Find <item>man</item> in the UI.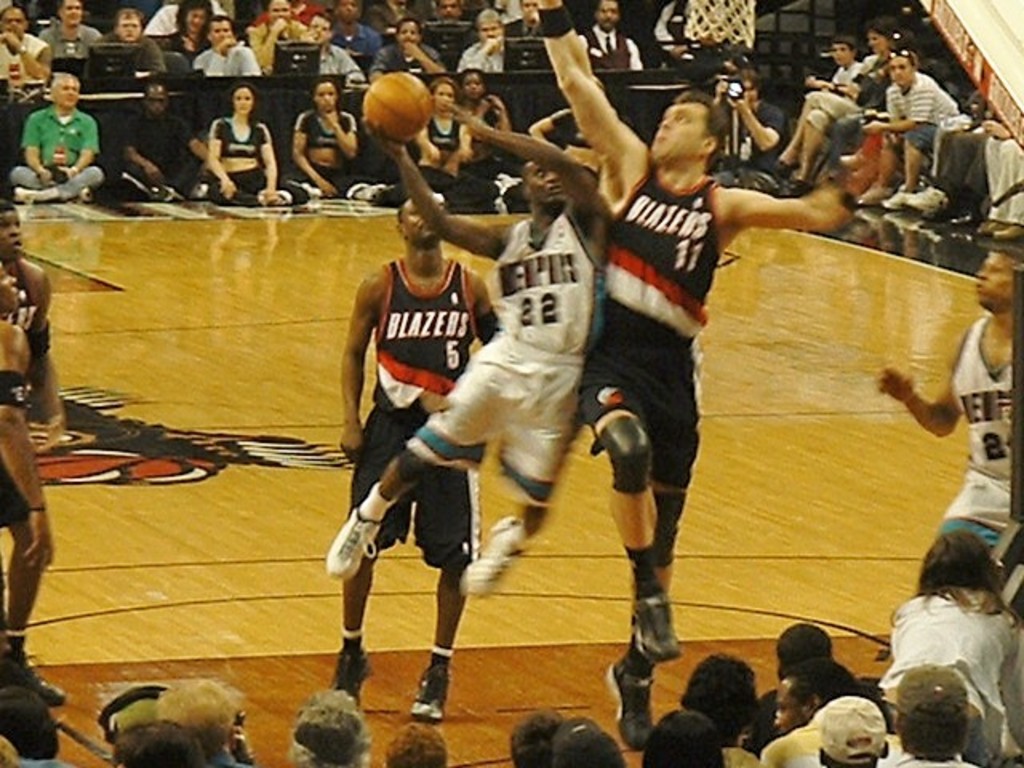
UI element at [x1=0, y1=6, x2=50, y2=86].
